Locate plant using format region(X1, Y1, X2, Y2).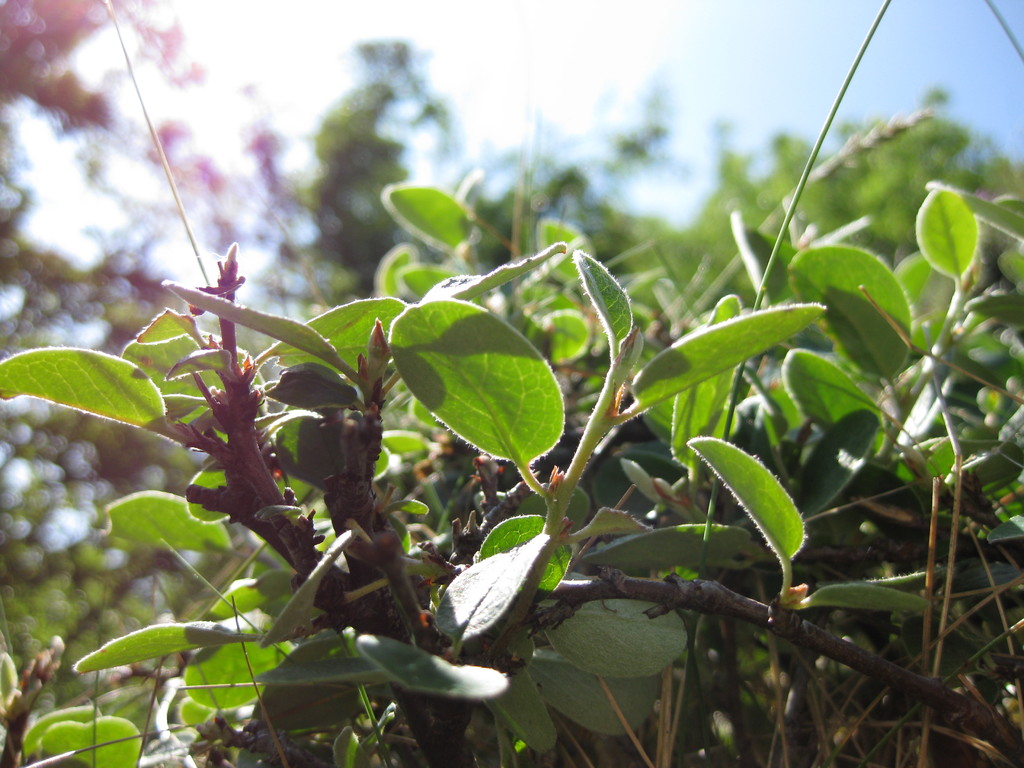
region(470, 67, 697, 271).
